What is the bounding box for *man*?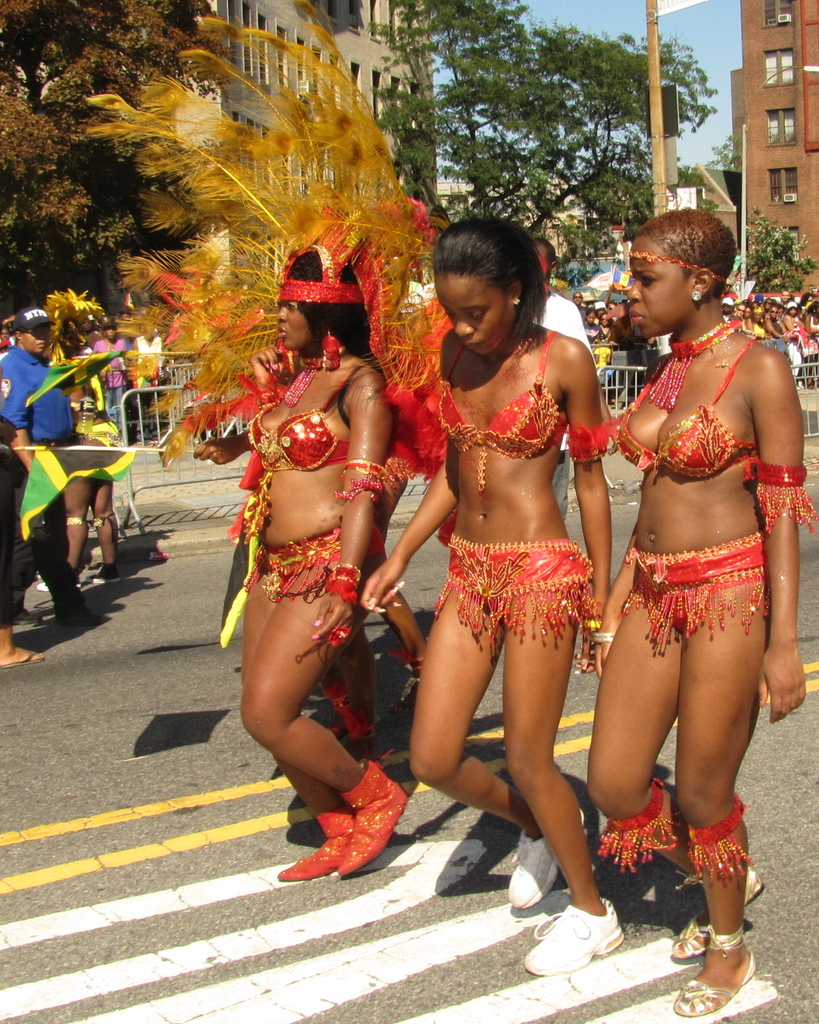
x1=0 y1=301 x2=85 y2=632.
